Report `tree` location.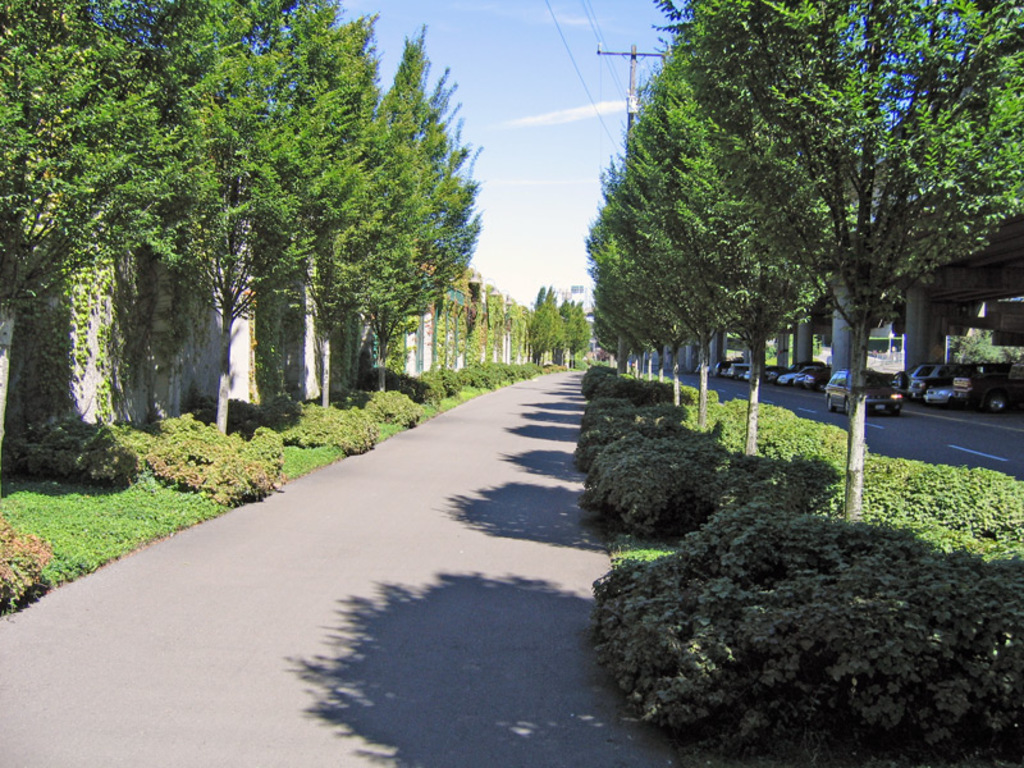
Report: bbox=(416, 60, 481, 388).
